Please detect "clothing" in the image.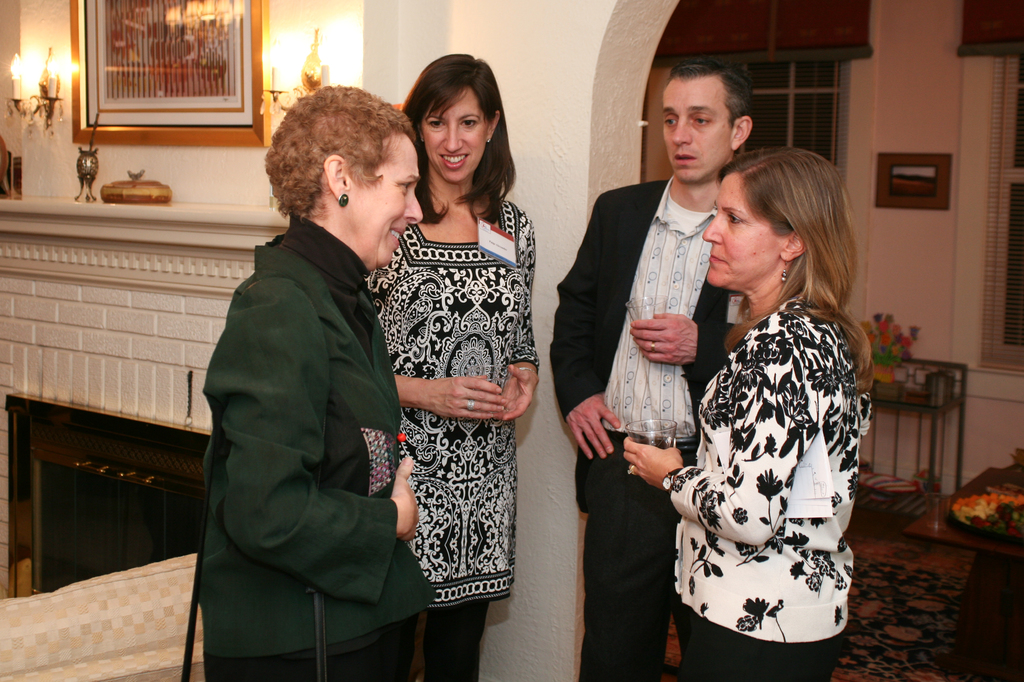
box=[548, 175, 764, 681].
